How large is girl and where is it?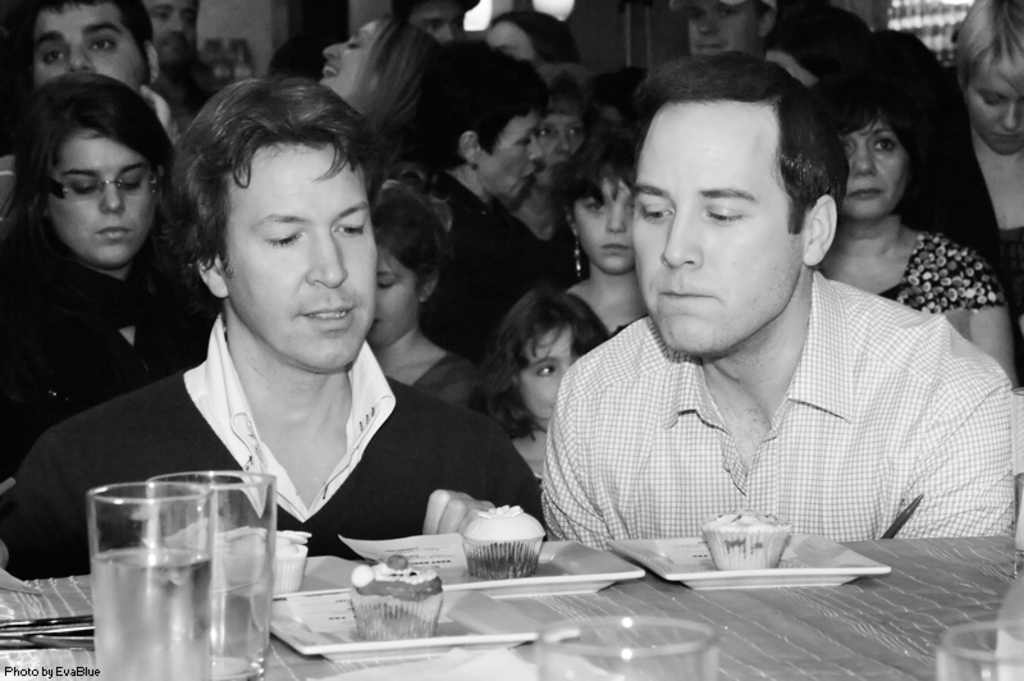
Bounding box: box=[366, 188, 475, 410].
